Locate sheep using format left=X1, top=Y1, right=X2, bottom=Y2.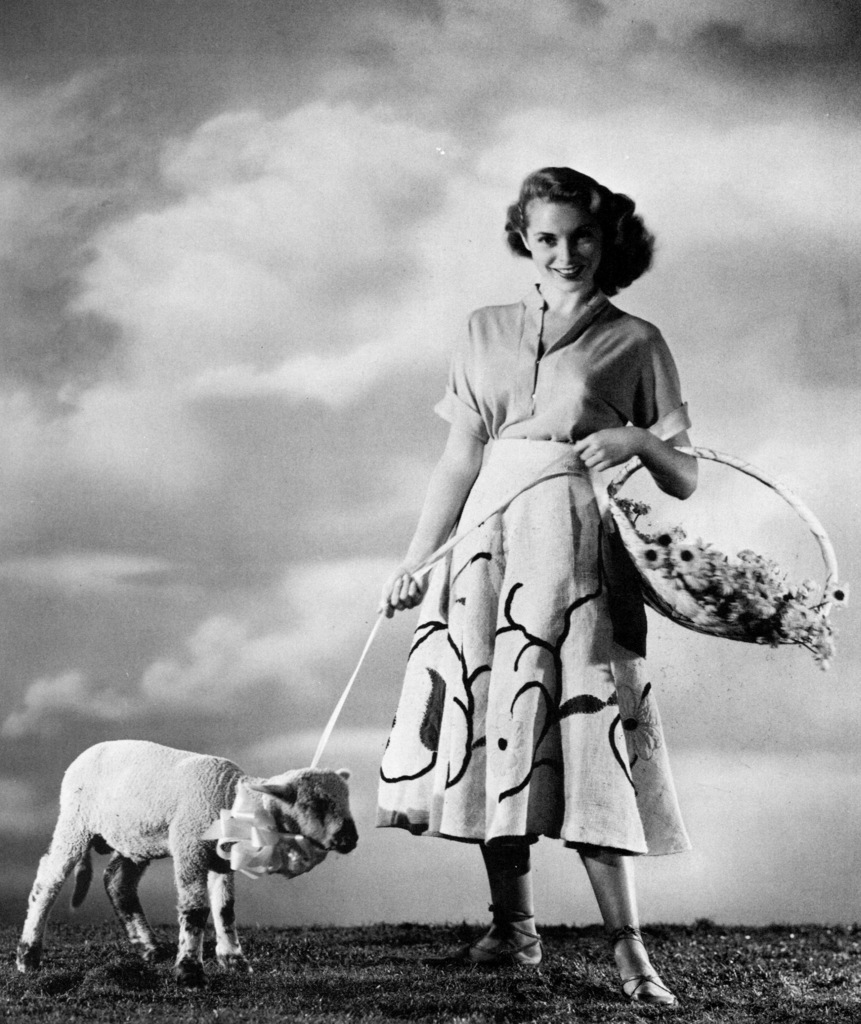
left=13, top=739, right=356, bottom=973.
